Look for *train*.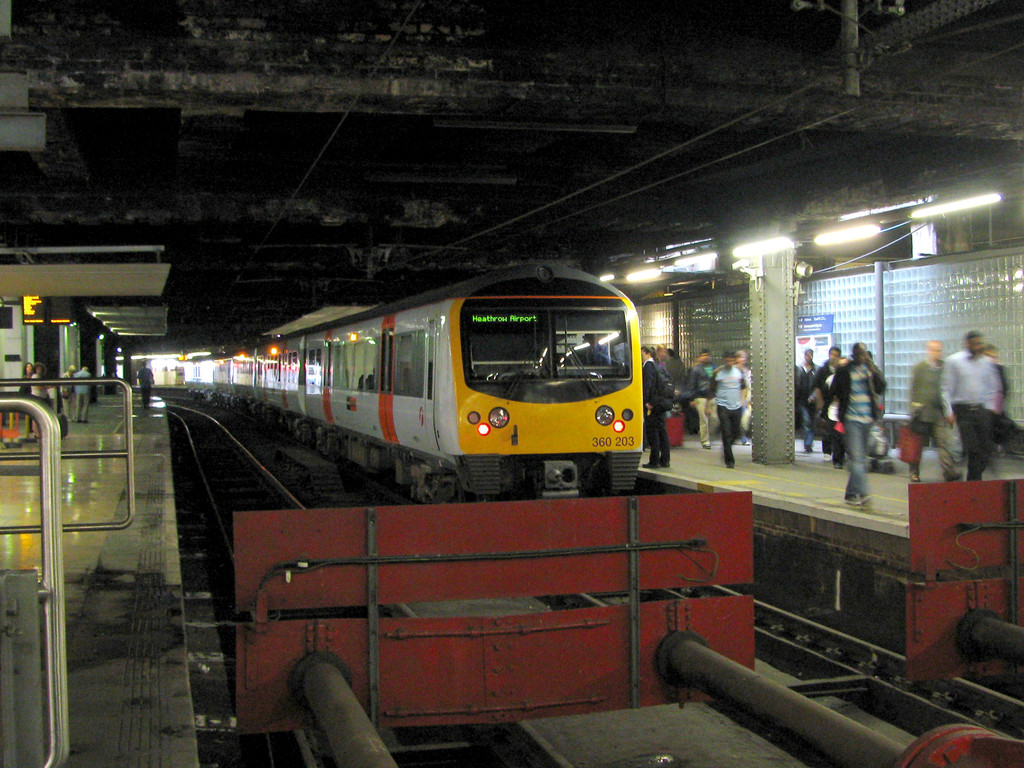
Found: bbox=[184, 263, 643, 505].
